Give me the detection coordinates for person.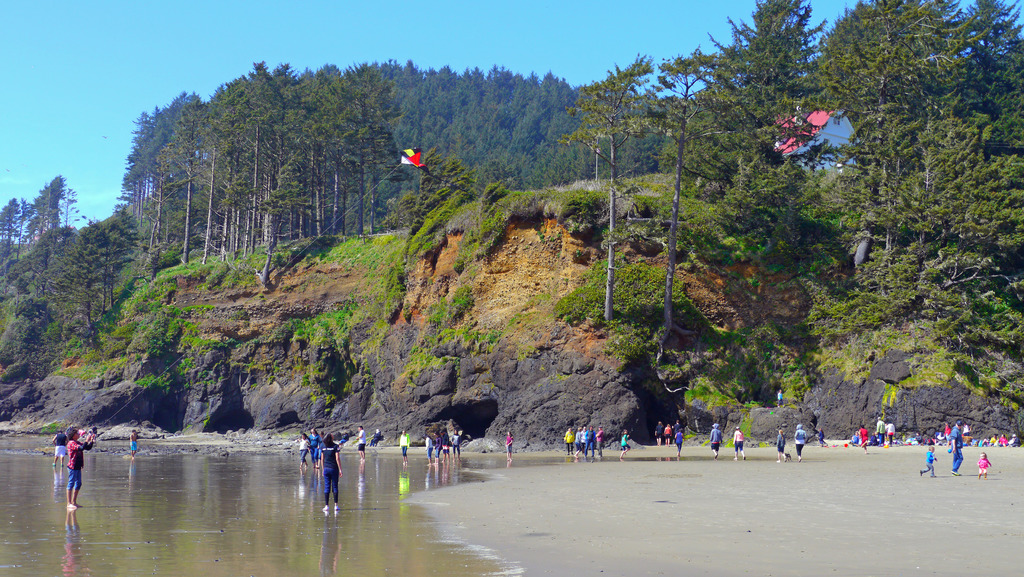
(61, 427, 96, 511).
